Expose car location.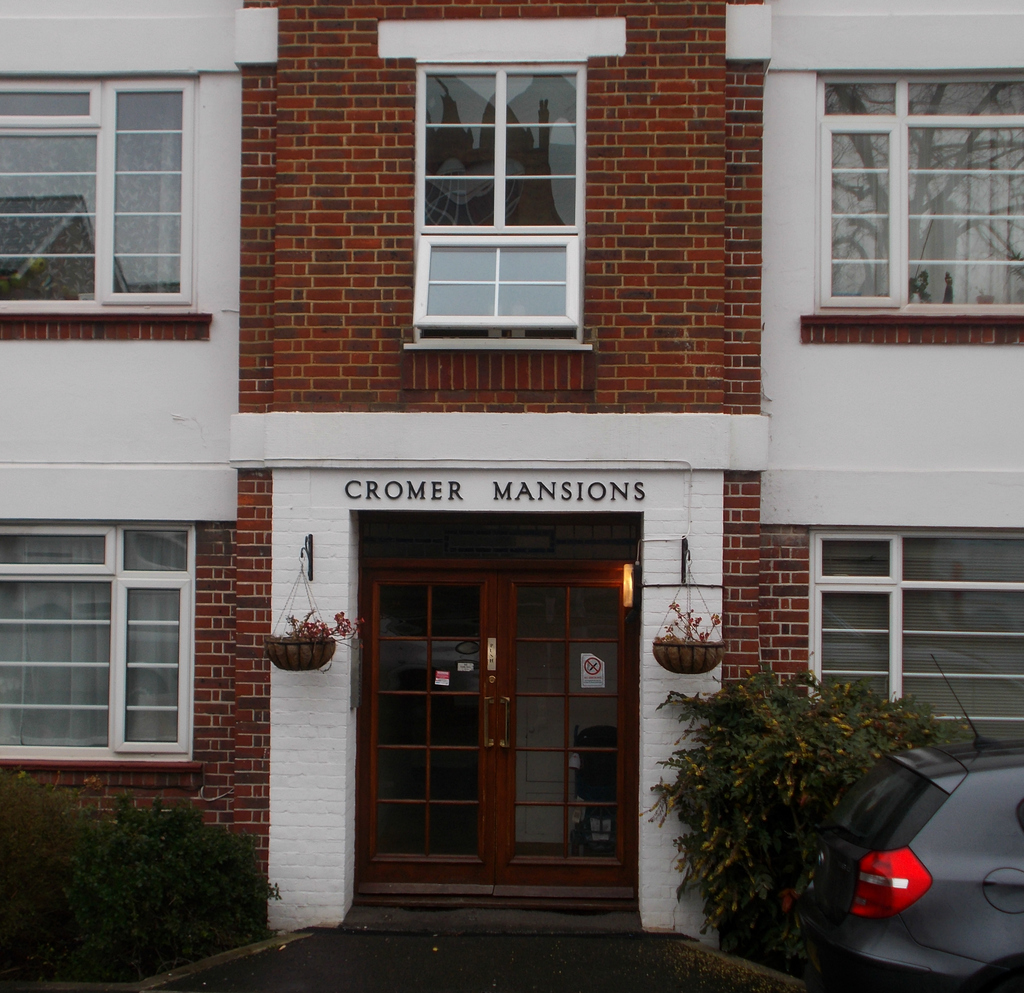
Exposed at 787/658/1023/992.
